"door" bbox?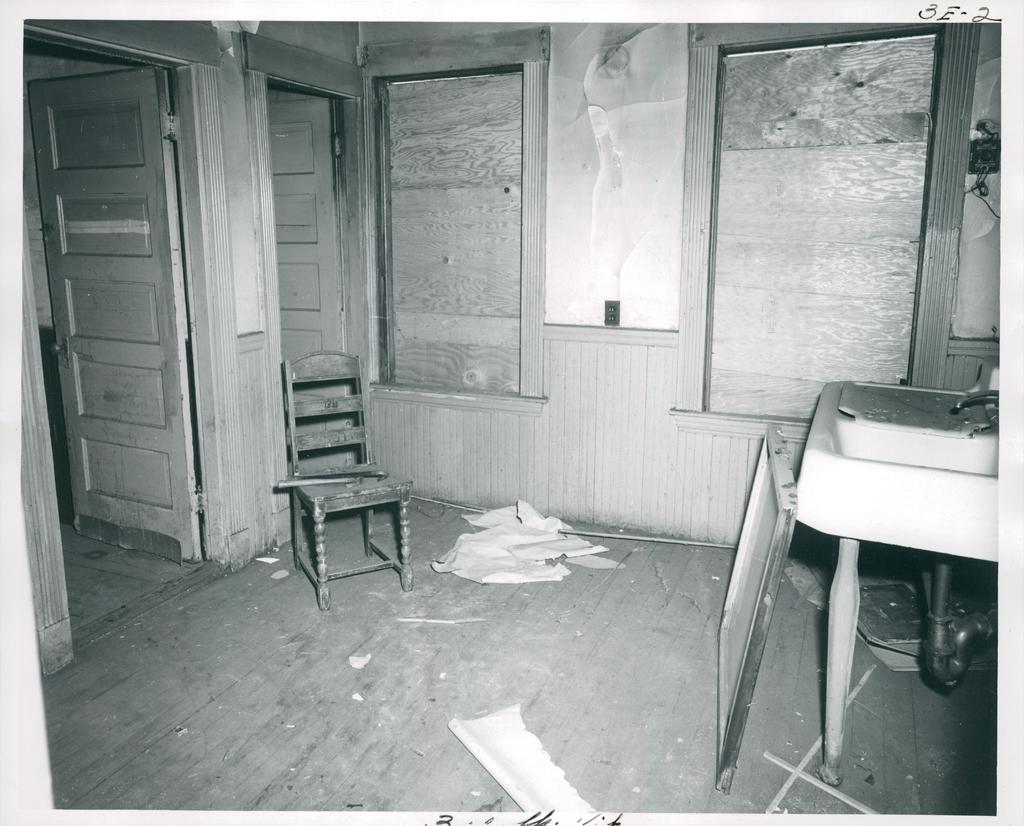
pyautogui.locateOnScreen(268, 98, 353, 480)
